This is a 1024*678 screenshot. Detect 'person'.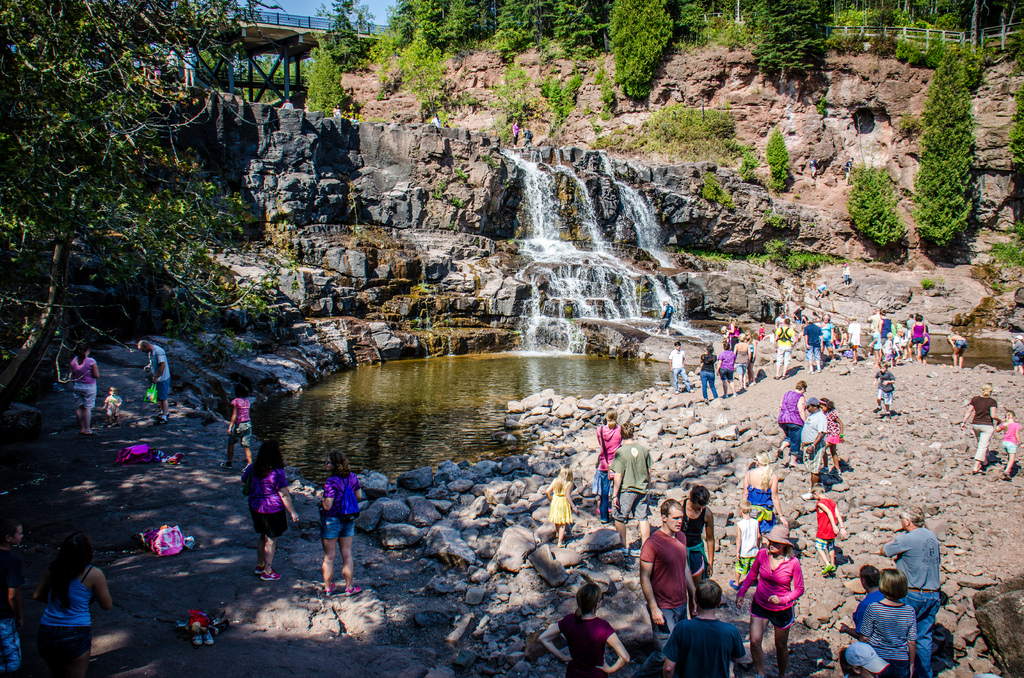
(942, 330, 972, 371).
